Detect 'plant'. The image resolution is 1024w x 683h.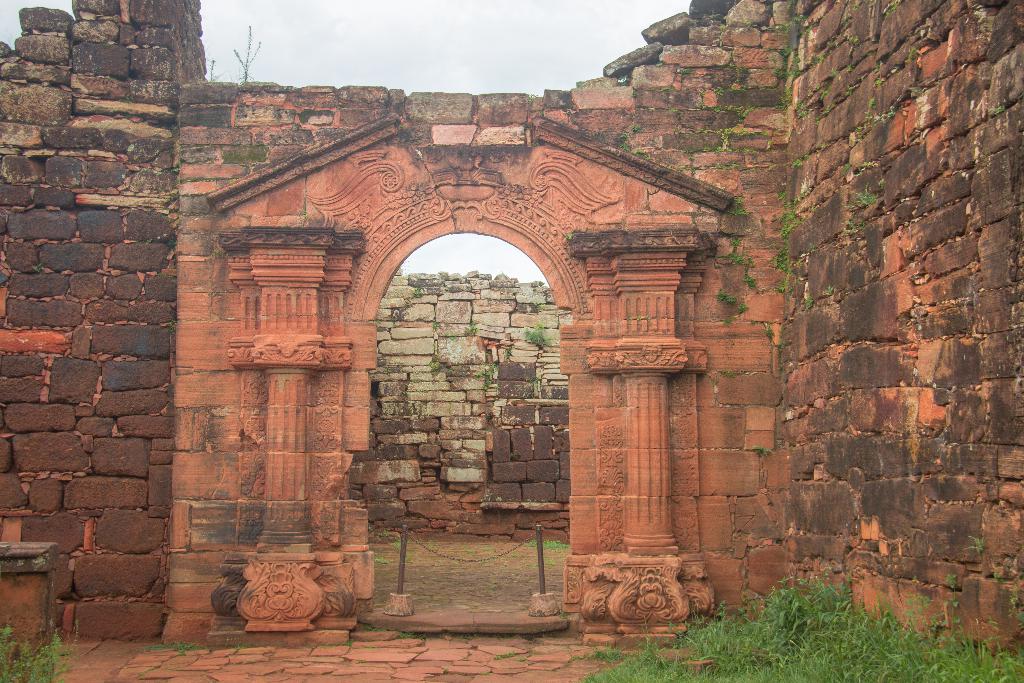
[362,644,372,648].
